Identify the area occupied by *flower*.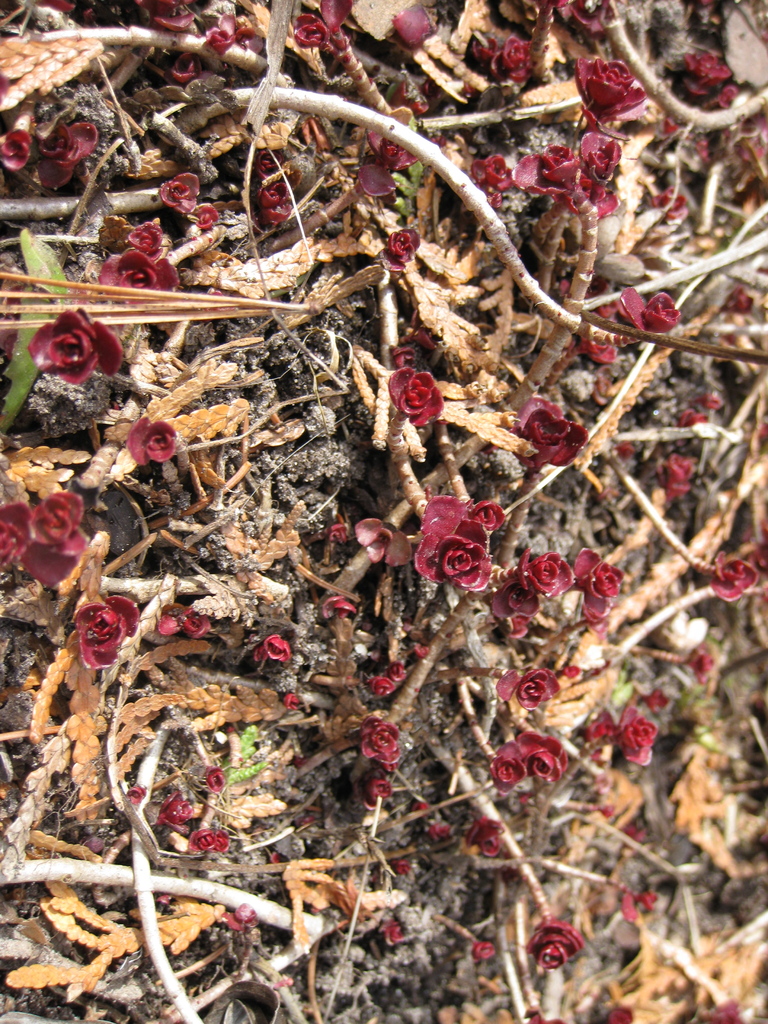
Area: <region>686, 646, 714, 680</region>.
